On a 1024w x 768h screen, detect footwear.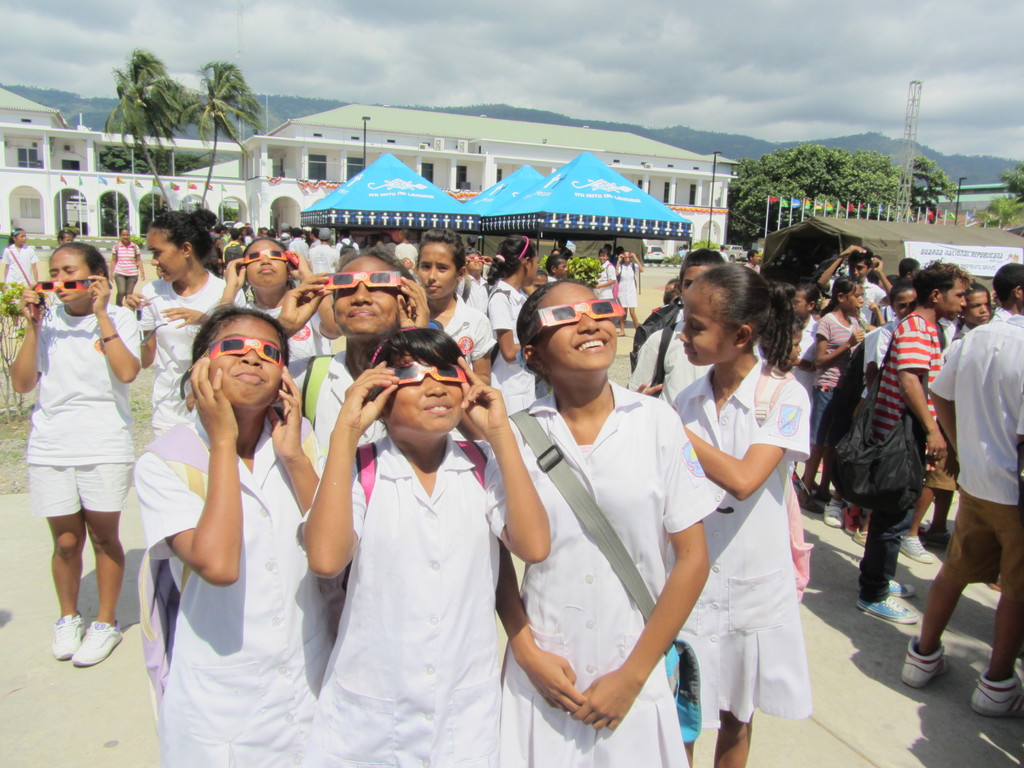
BBox(900, 532, 936, 563).
